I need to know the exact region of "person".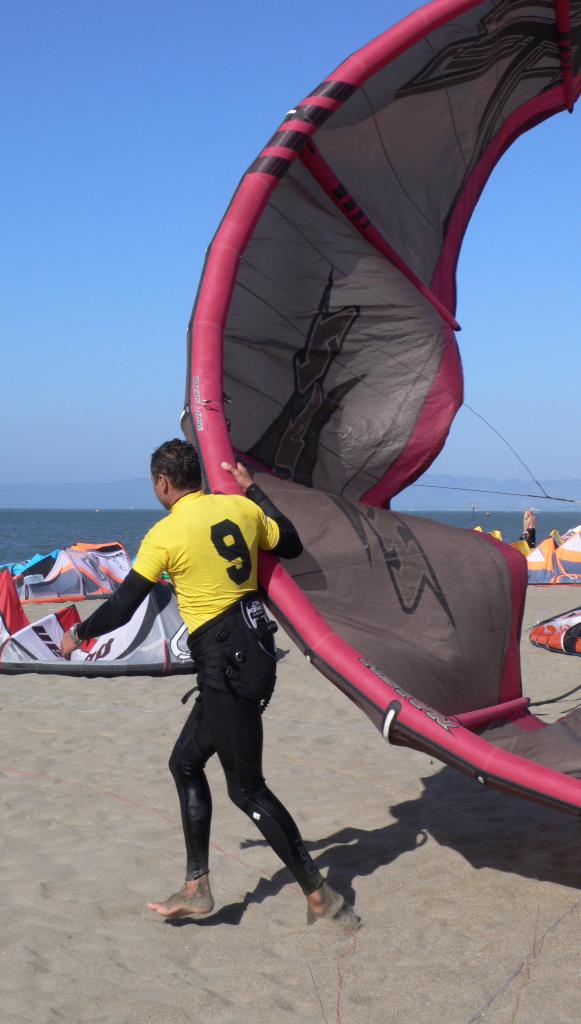
Region: left=134, top=419, right=343, bottom=927.
